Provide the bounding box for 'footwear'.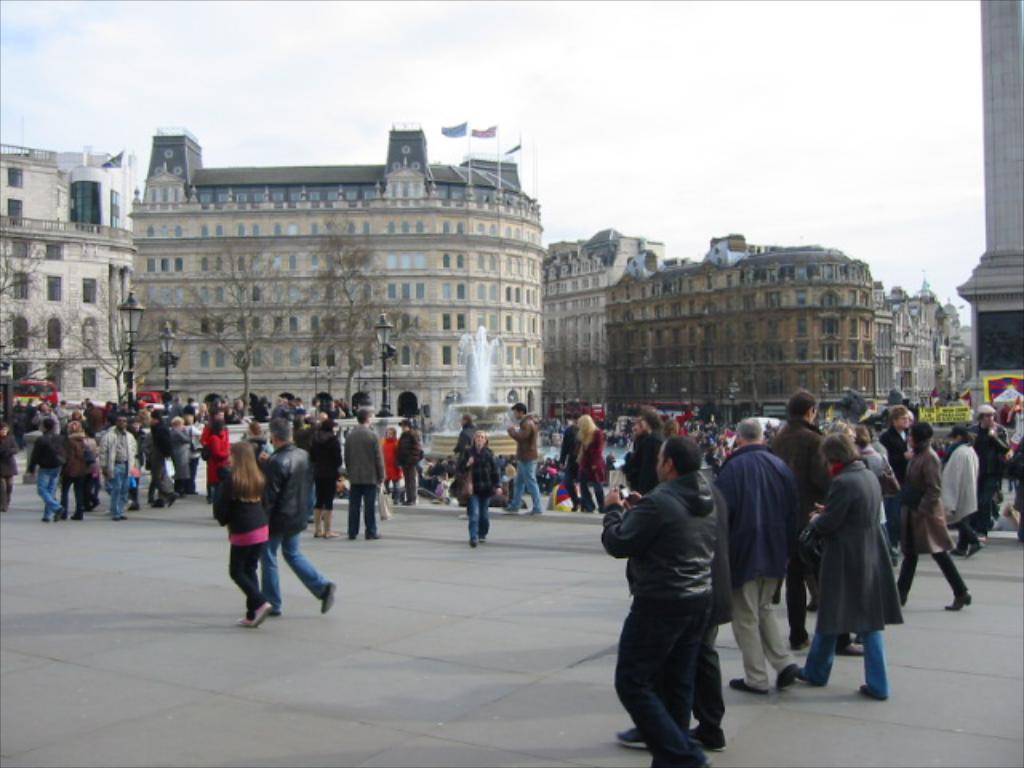
Rect(38, 510, 45, 523).
